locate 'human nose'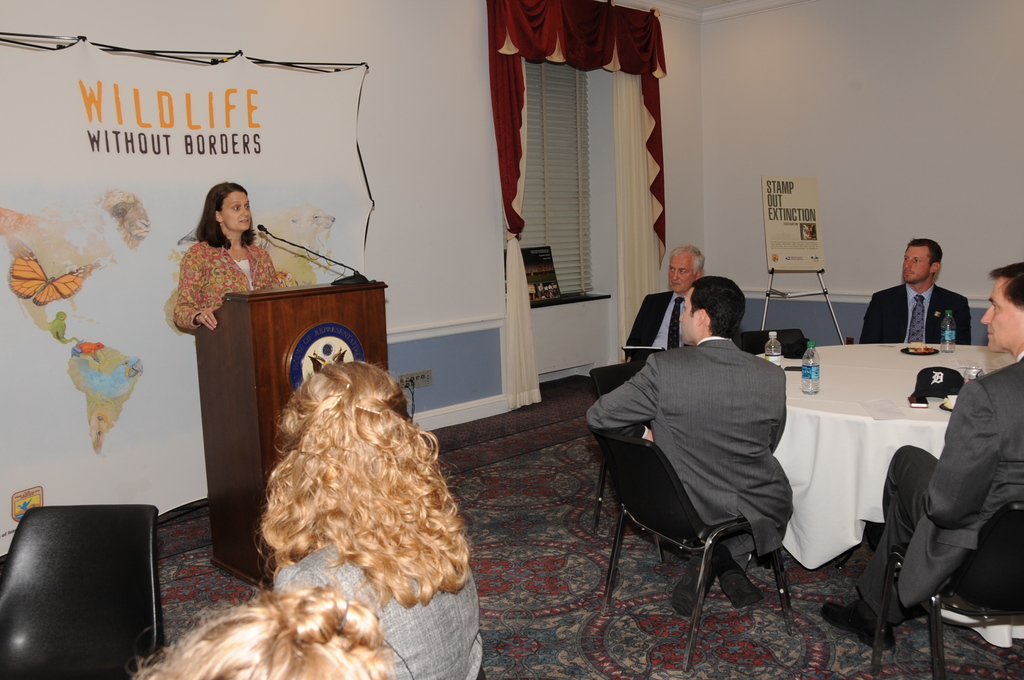
bbox=(241, 204, 249, 218)
